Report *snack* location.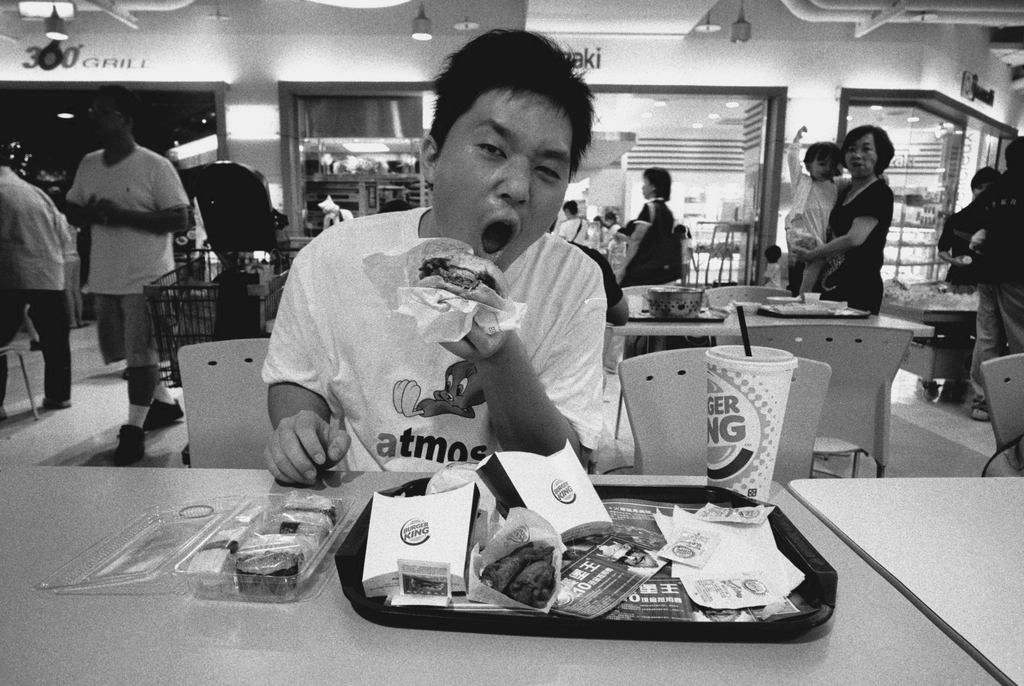
Report: <bbox>411, 252, 511, 311</bbox>.
